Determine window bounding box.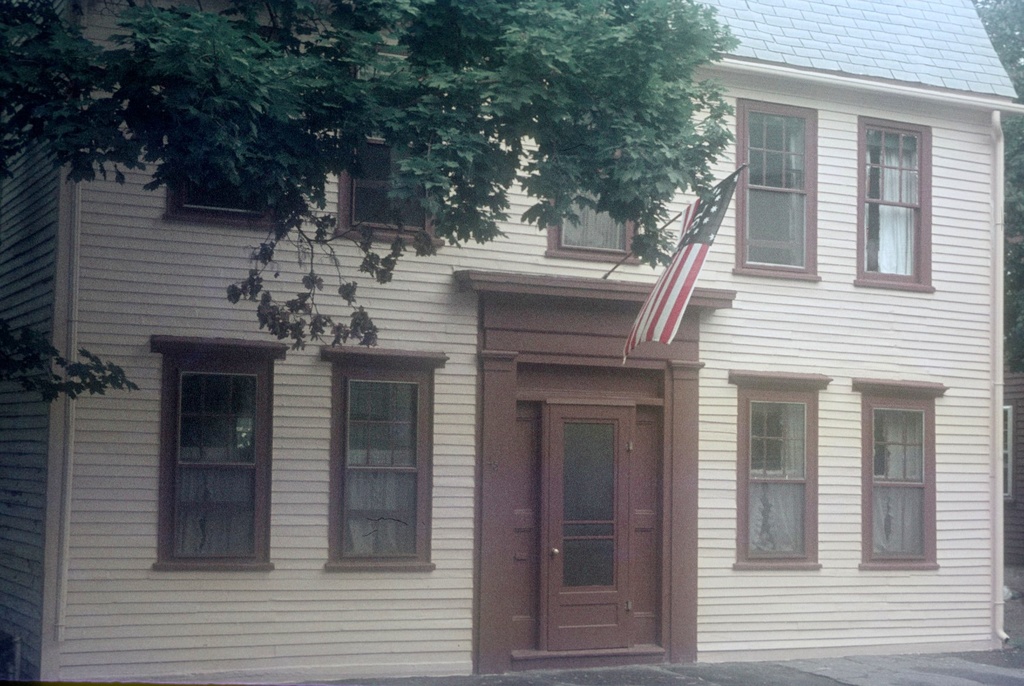
Determined: (left=727, top=369, right=840, bottom=570).
